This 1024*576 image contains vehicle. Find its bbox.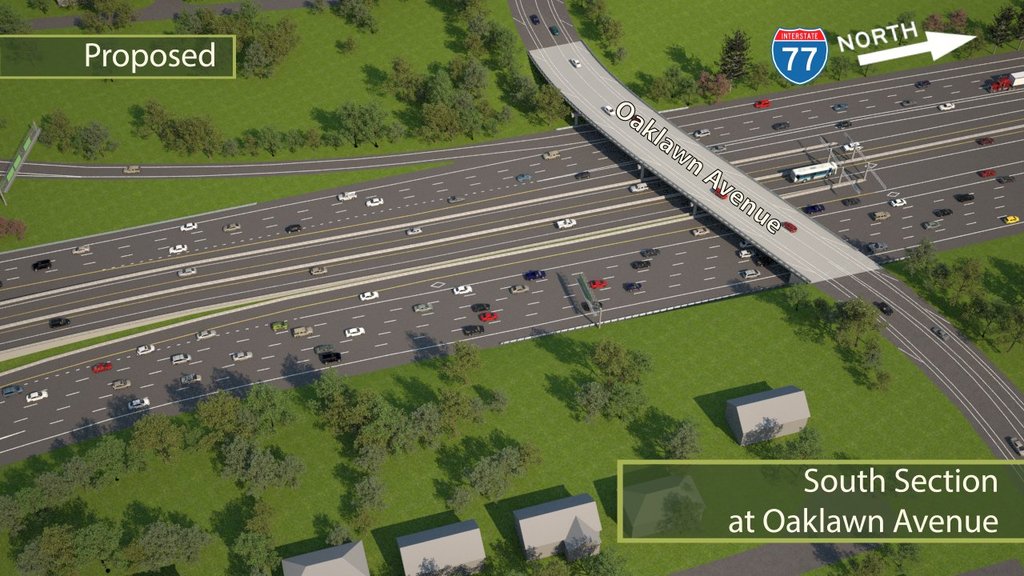
(left=958, top=190, right=970, bottom=203).
